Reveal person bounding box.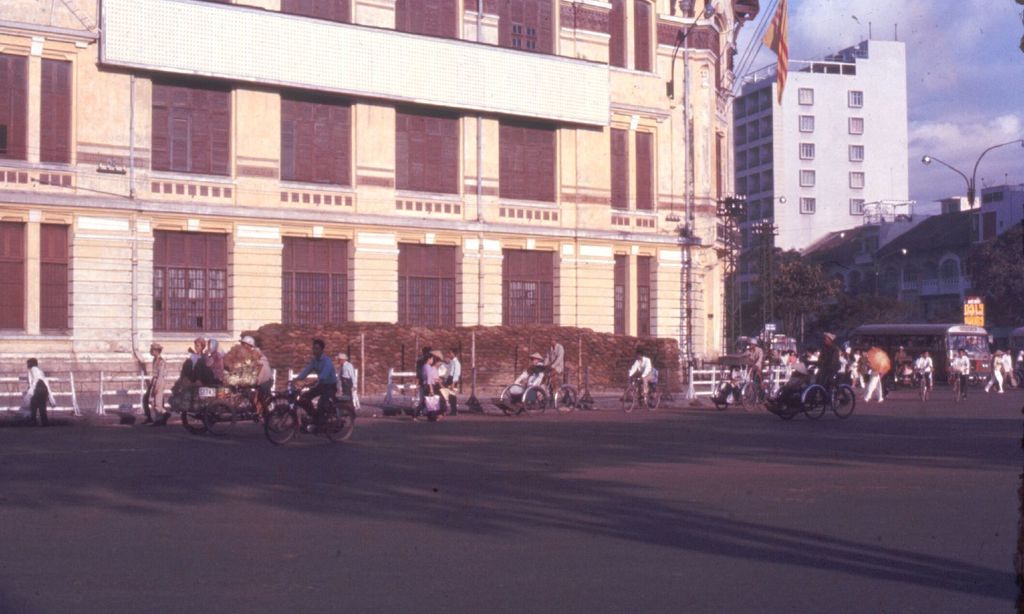
Revealed: {"left": 515, "top": 352, "right": 544, "bottom": 382}.
